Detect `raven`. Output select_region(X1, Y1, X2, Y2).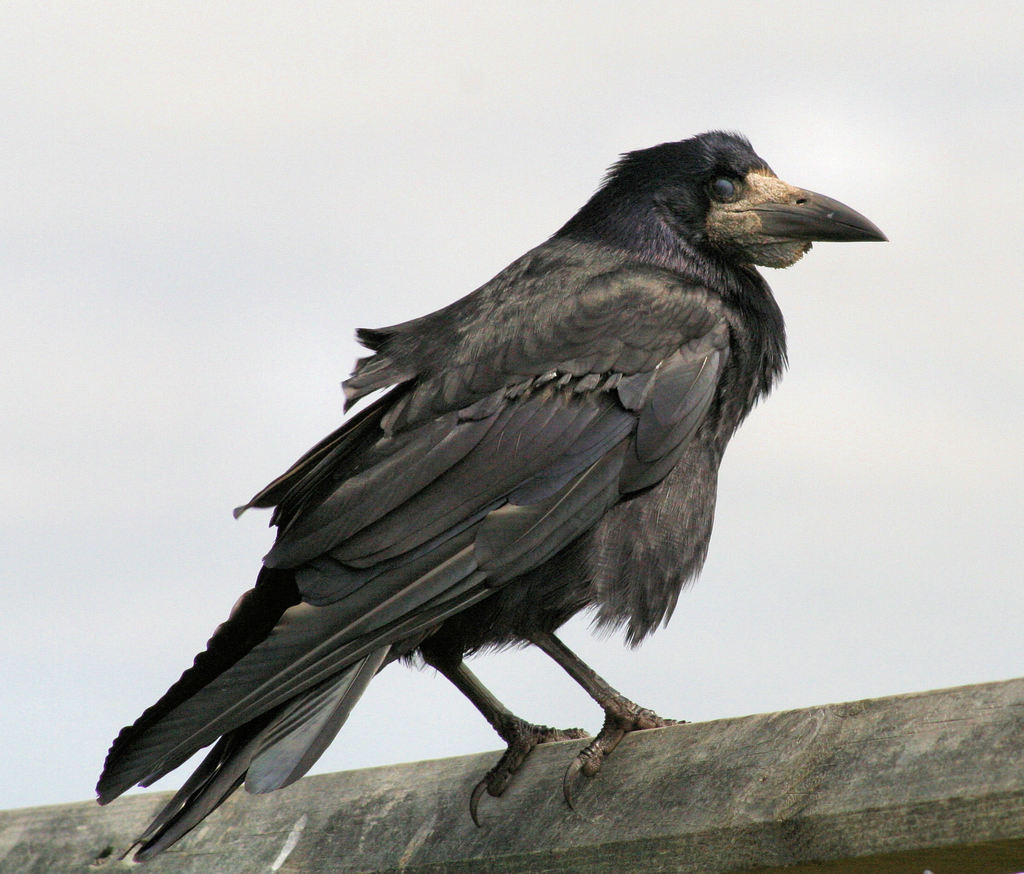
select_region(93, 109, 856, 839).
